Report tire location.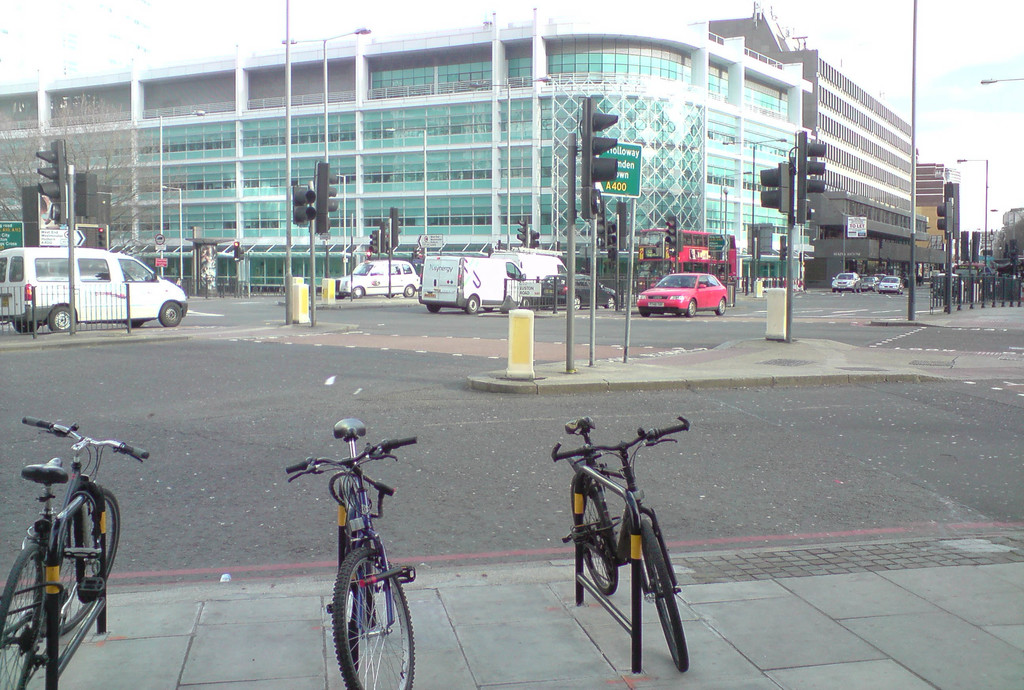
Report: [x1=13, y1=320, x2=38, y2=333].
